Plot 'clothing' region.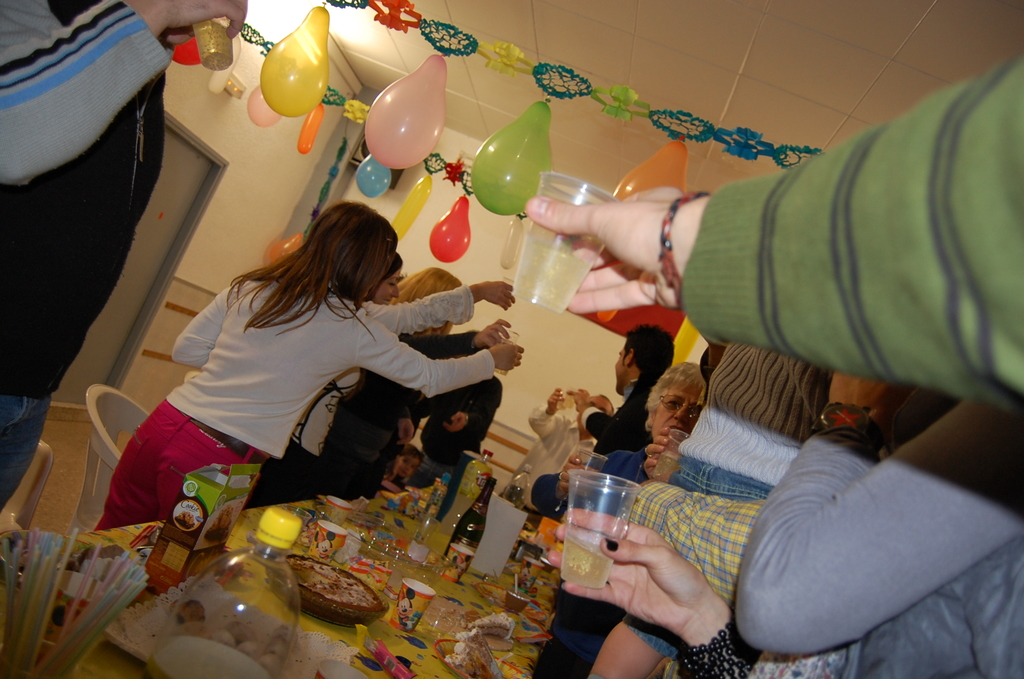
Plotted at (left=618, top=341, right=836, bottom=662).
